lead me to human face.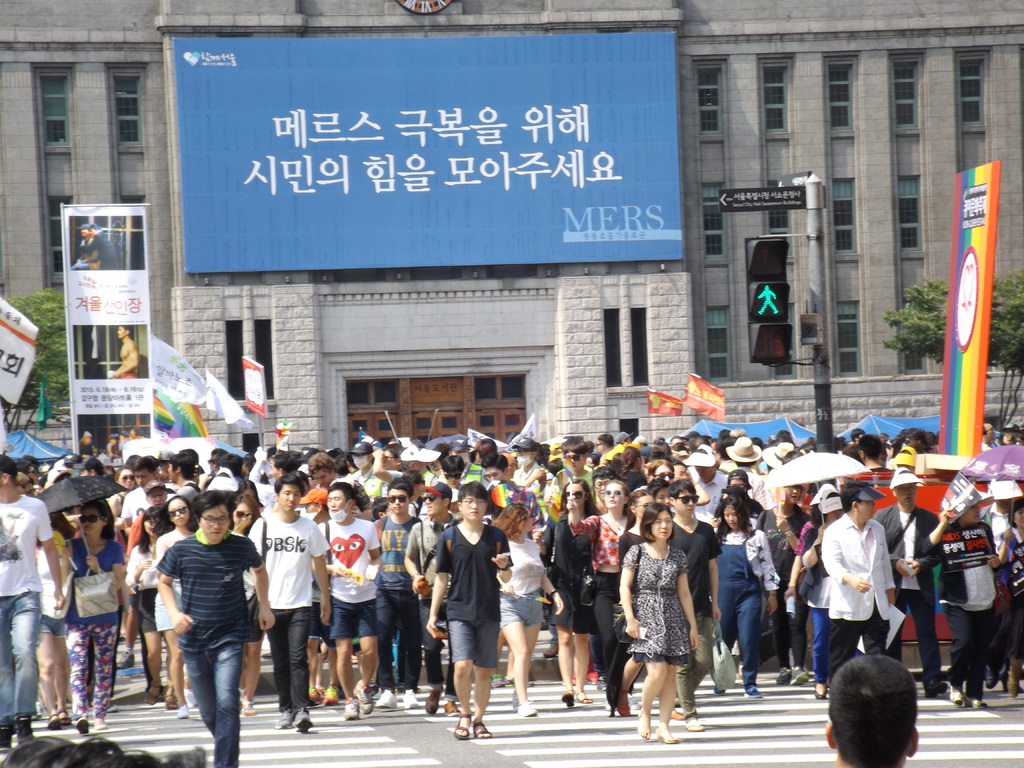
Lead to <region>724, 504, 740, 526</region>.
